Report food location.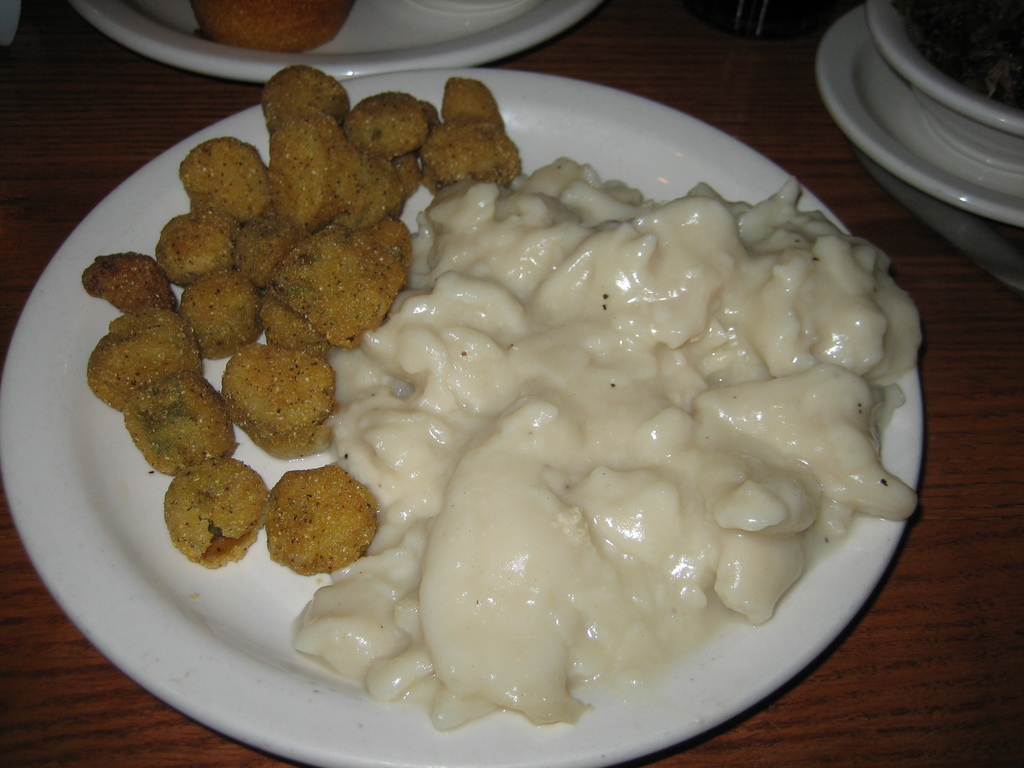
Report: pyautogui.locateOnScreen(284, 463, 375, 570).
